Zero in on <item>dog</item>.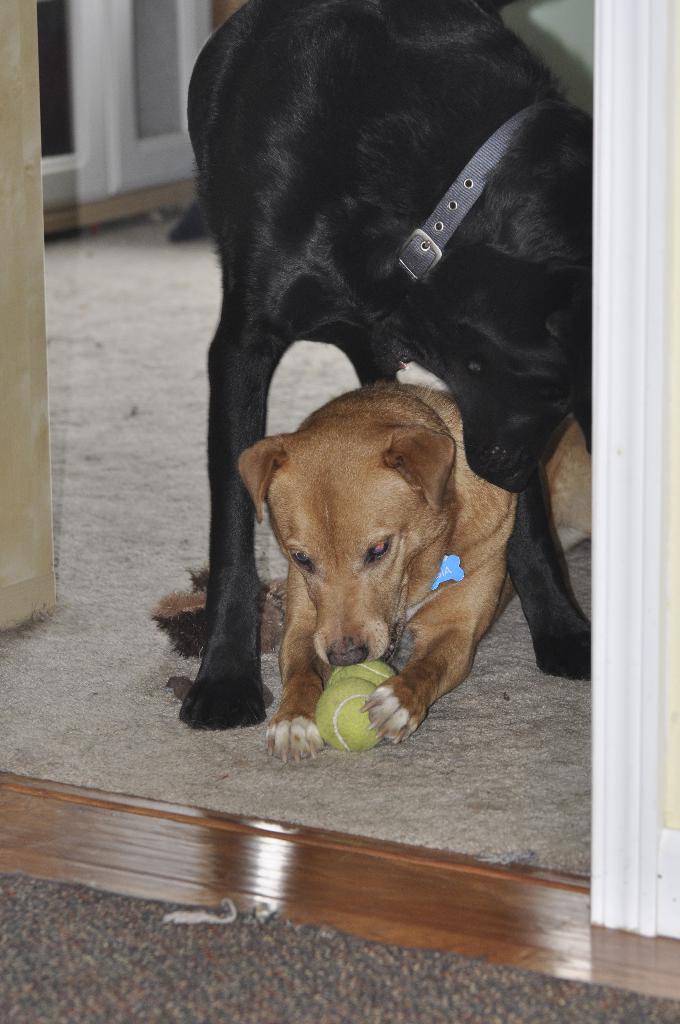
Zeroed in: locate(186, 0, 590, 732).
